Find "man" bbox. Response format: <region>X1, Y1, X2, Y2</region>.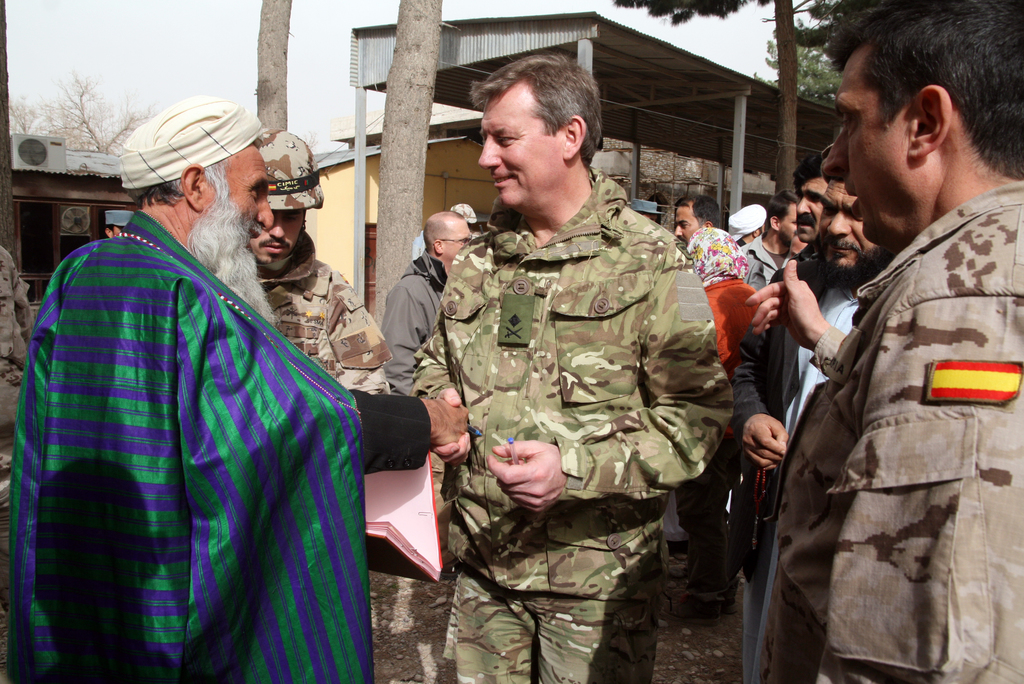
<region>737, 189, 797, 289</region>.
